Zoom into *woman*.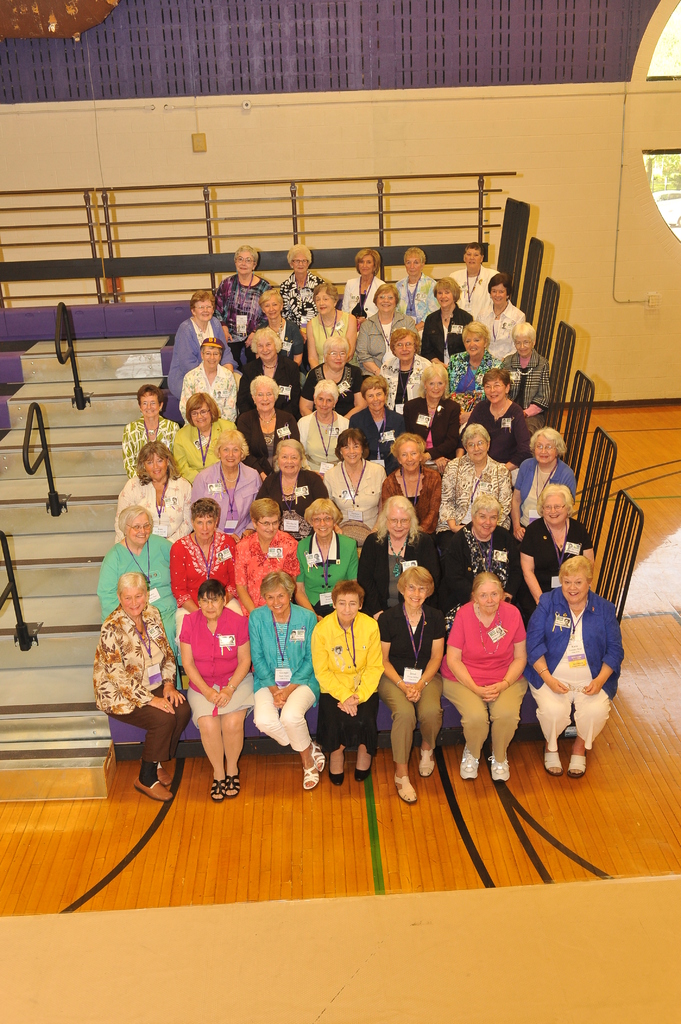
Zoom target: 335,248,389,329.
